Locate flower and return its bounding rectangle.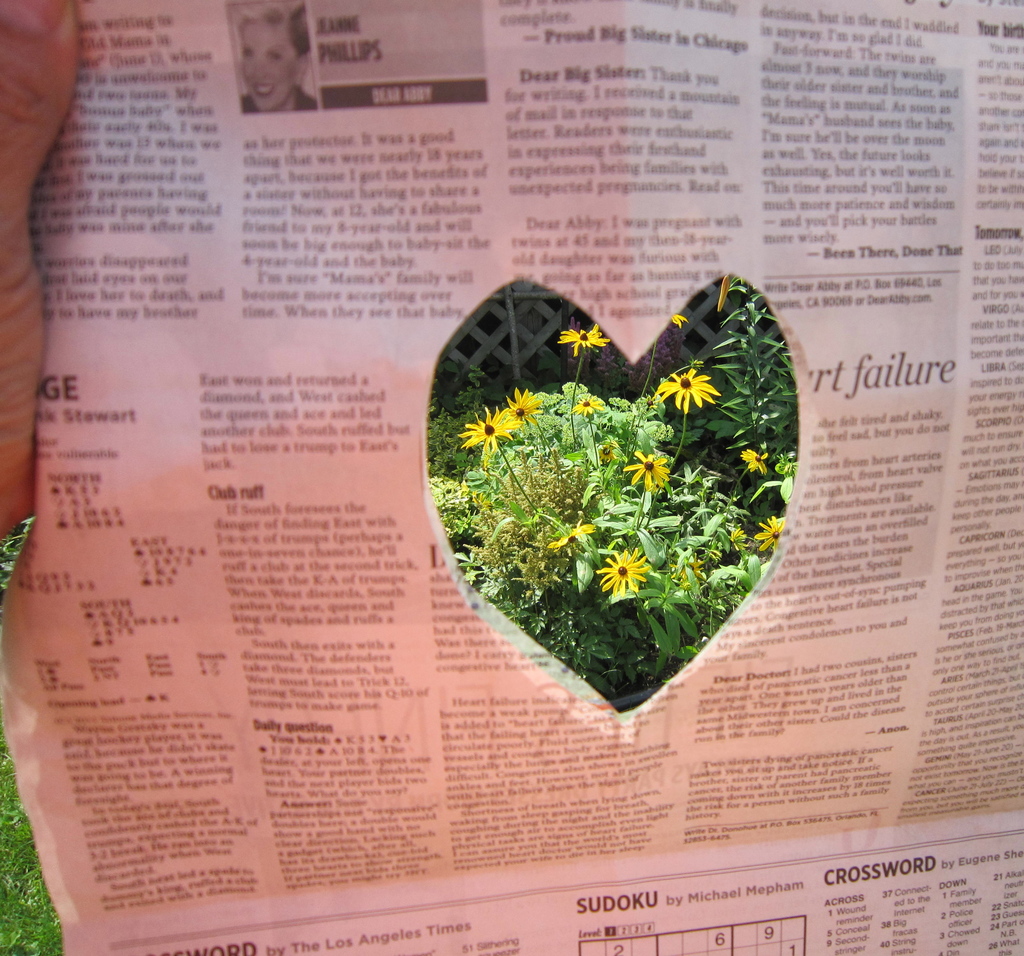
detection(598, 547, 648, 595).
